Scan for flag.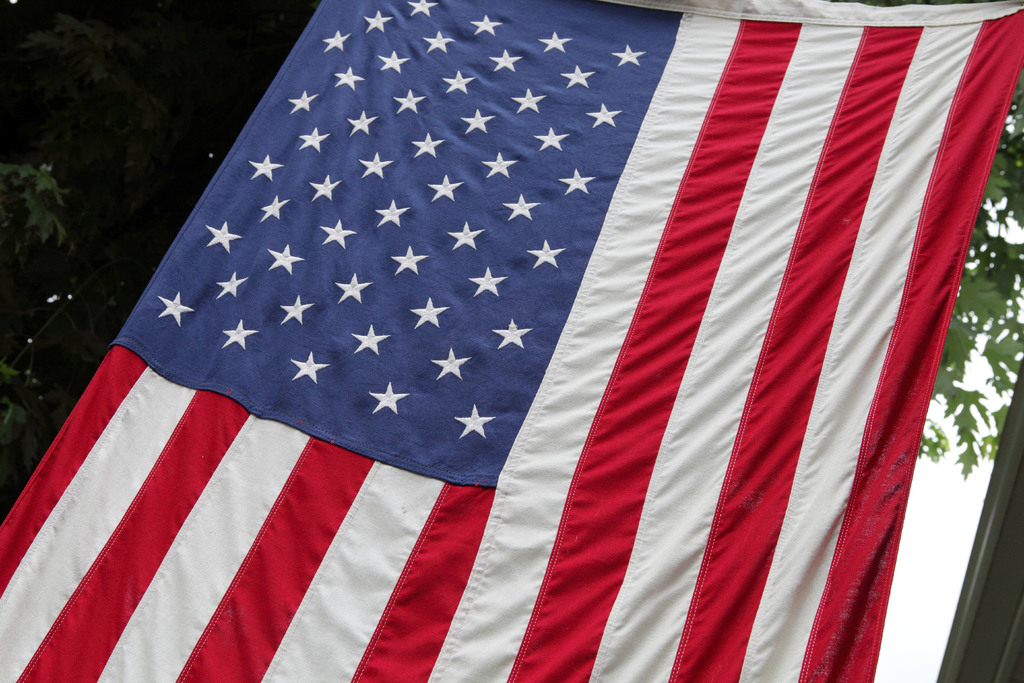
Scan result: bbox=[0, 4, 1023, 682].
